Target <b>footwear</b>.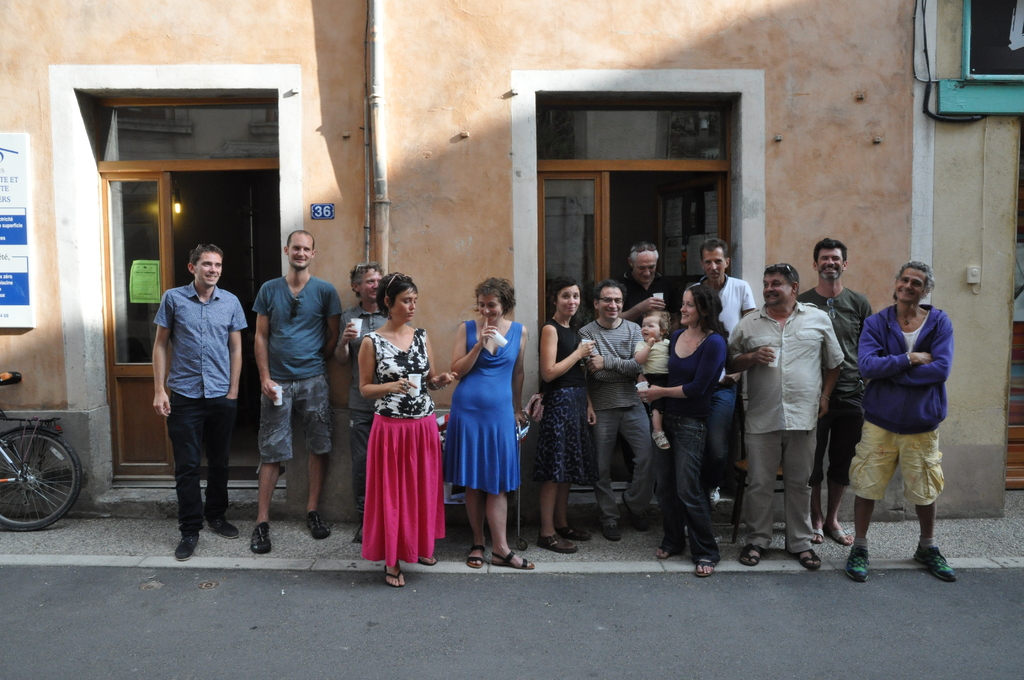
Target region: (left=847, top=538, right=869, bottom=580).
